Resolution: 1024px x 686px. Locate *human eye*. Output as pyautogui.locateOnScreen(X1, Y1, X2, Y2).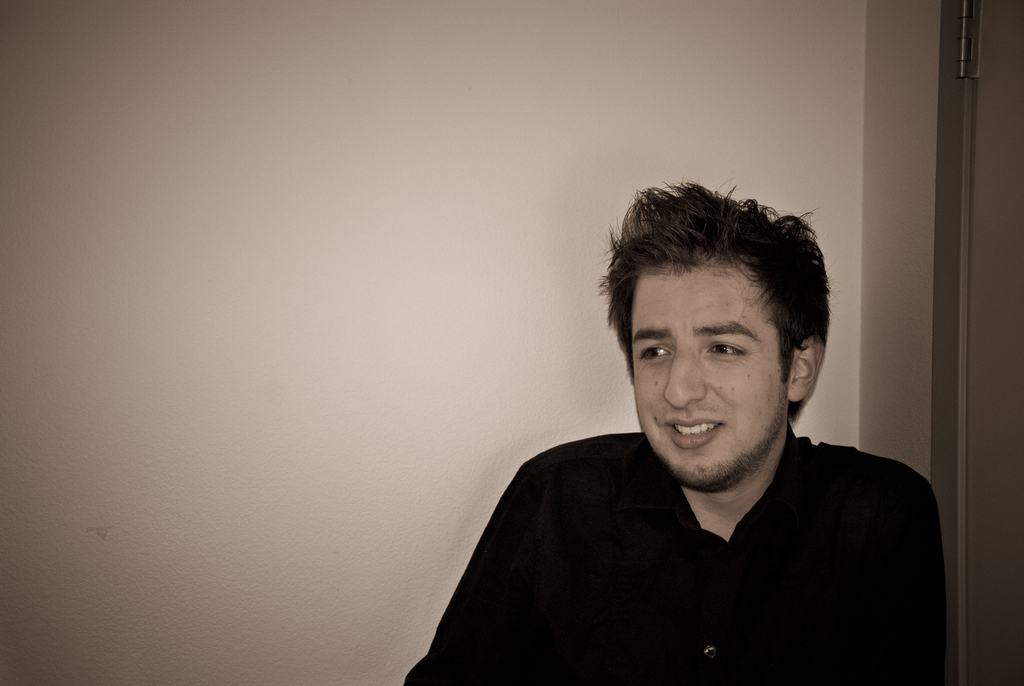
pyautogui.locateOnScreen(638, 340, 671, 366).
